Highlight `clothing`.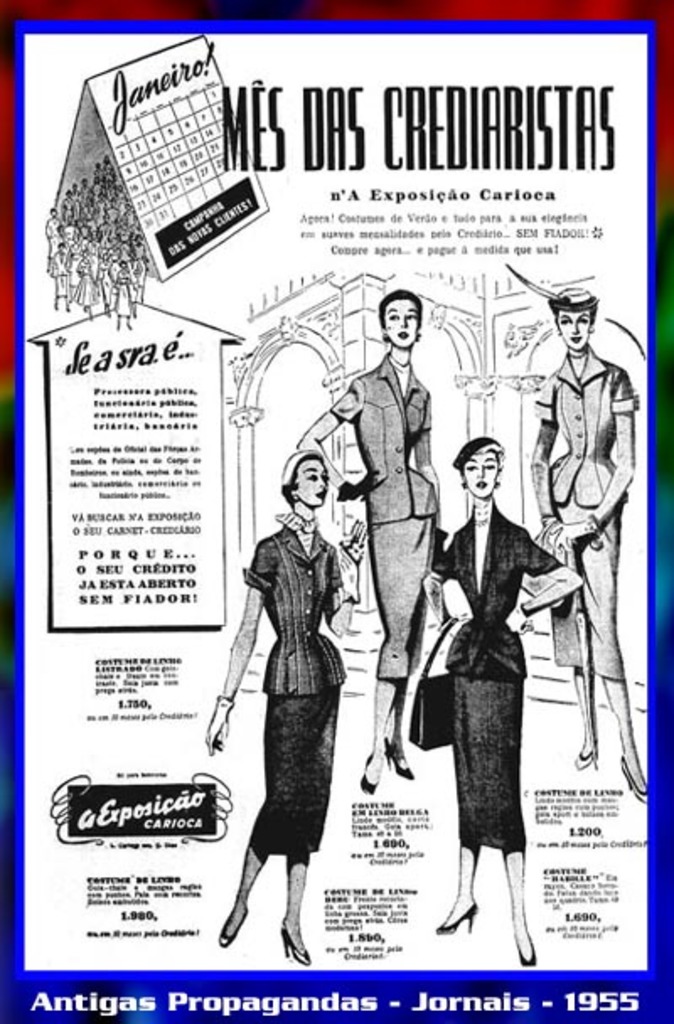
Highlighted region: box=[428, 504, 563, 857].
